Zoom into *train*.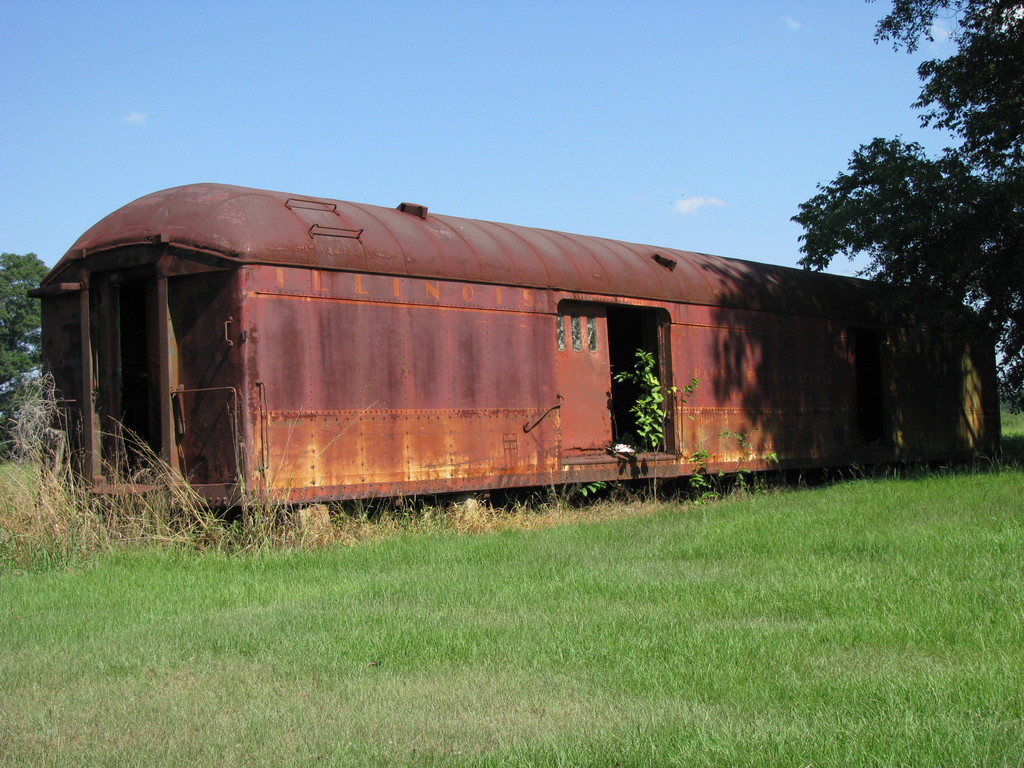
Zoom target: box(24, 183, 1006, 535).
